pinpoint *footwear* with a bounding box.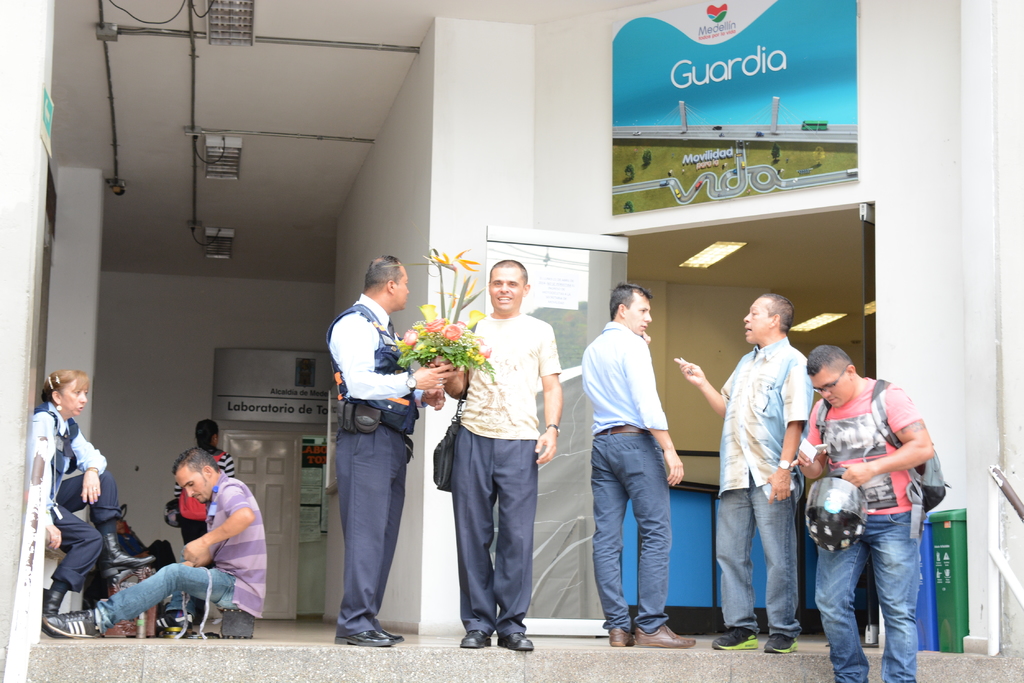
<bbox>42, 584, 66, 632</bbox>.
